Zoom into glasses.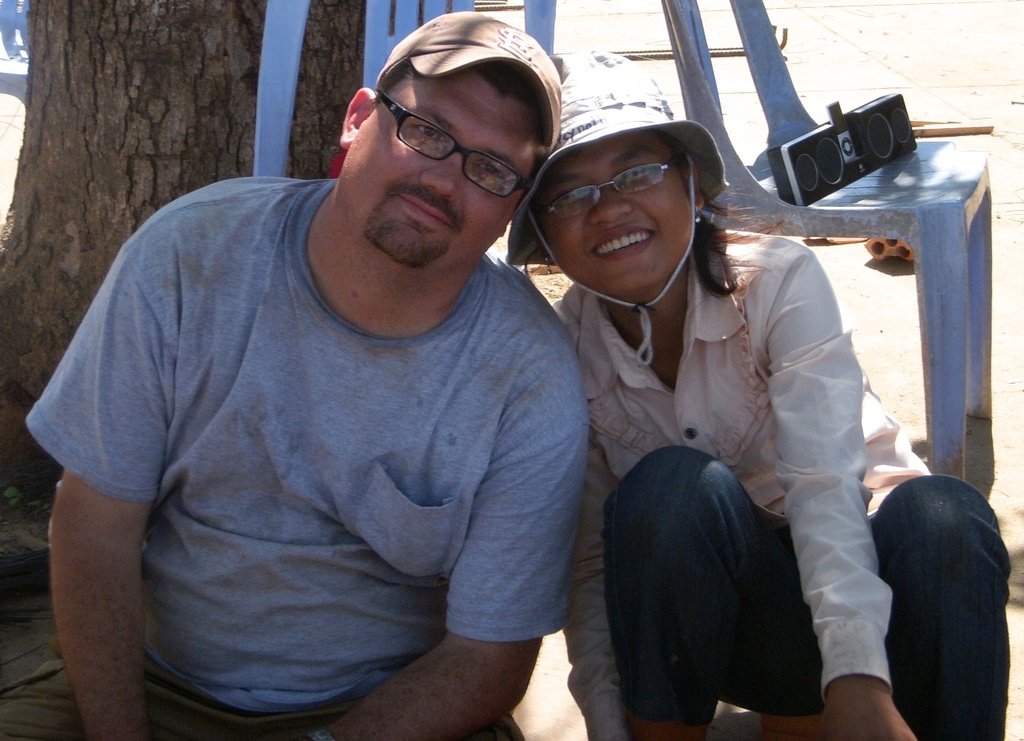
Zoom target: (372,85,536,199).
